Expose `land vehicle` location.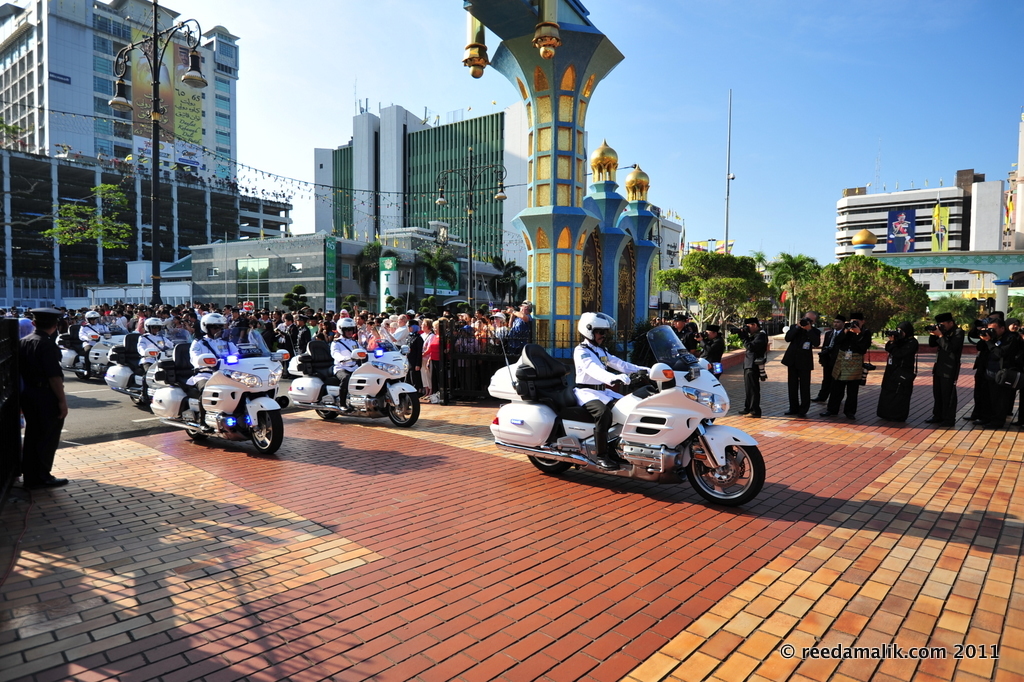
Exposed at box=[161, 335, 296, 461].
